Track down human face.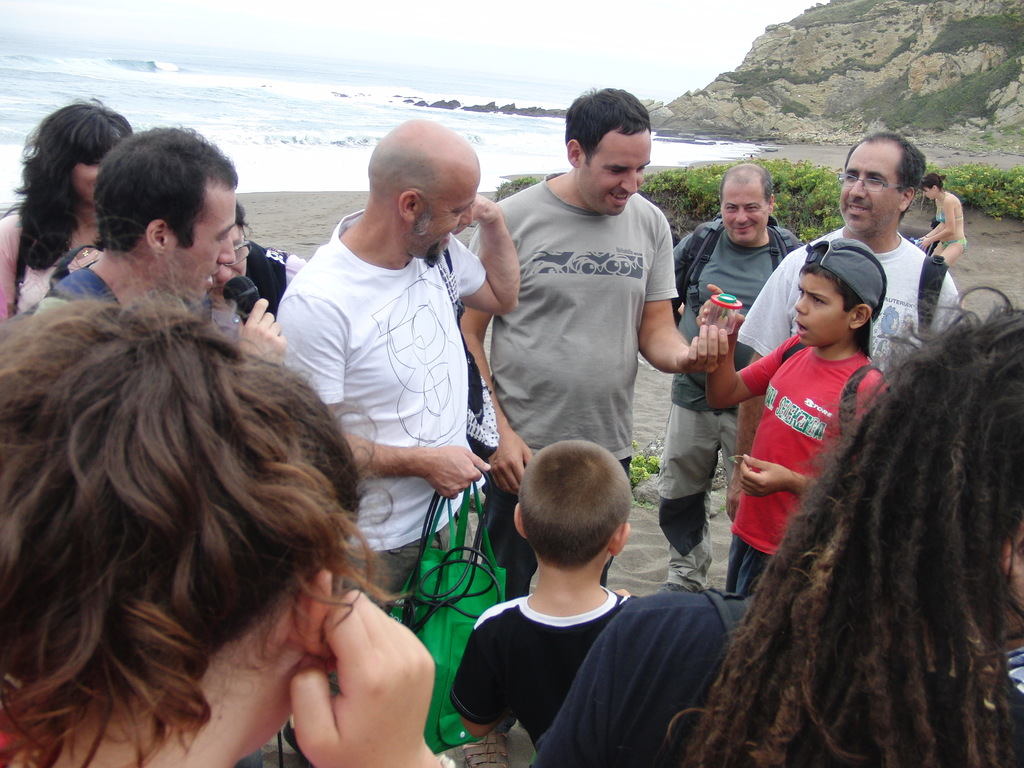
Tracked to [left=840, top=147, right=899, bottom=233].
